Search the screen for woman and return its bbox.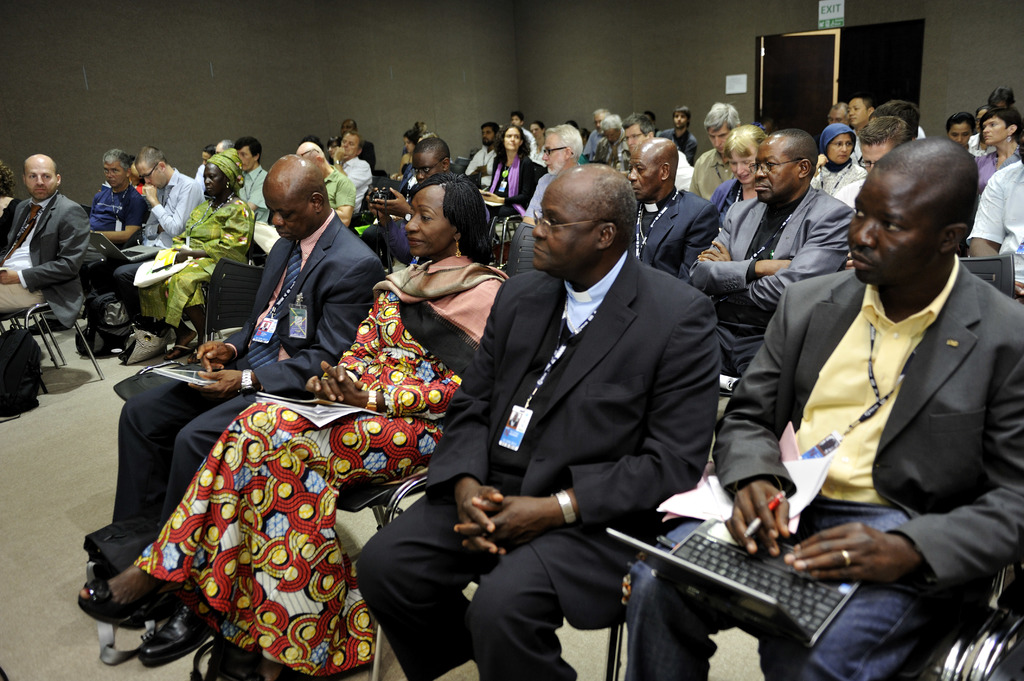
Found: 975:106:1023:189.
